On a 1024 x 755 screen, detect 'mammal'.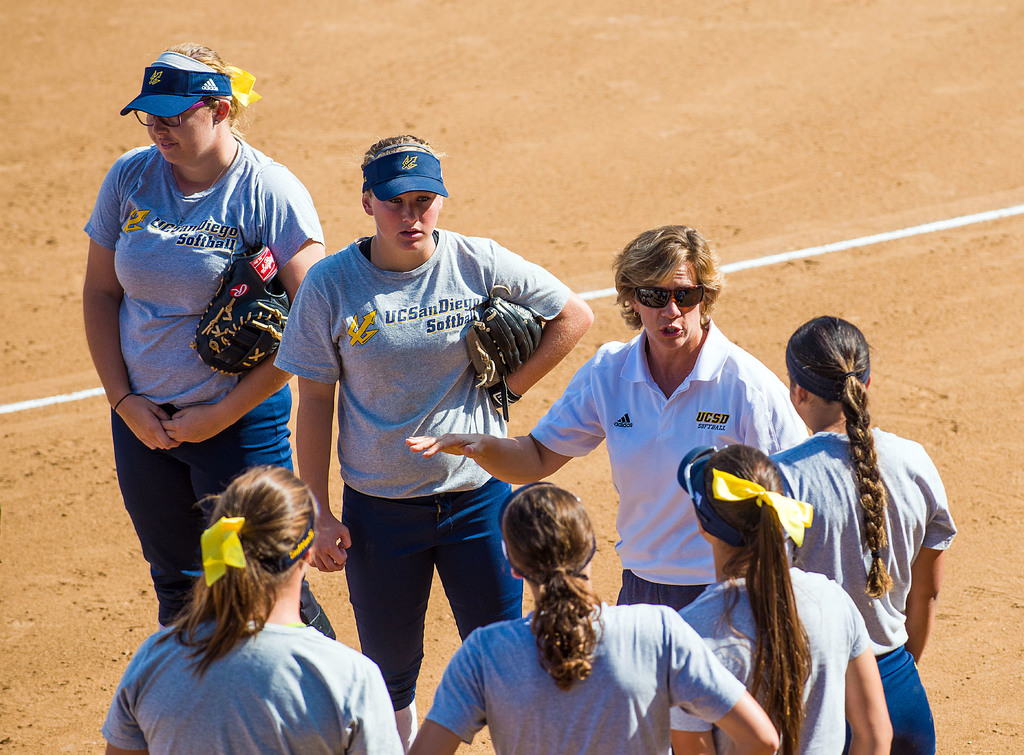
pyautogui.locateOnScreen(97, 461, 400, 754).
